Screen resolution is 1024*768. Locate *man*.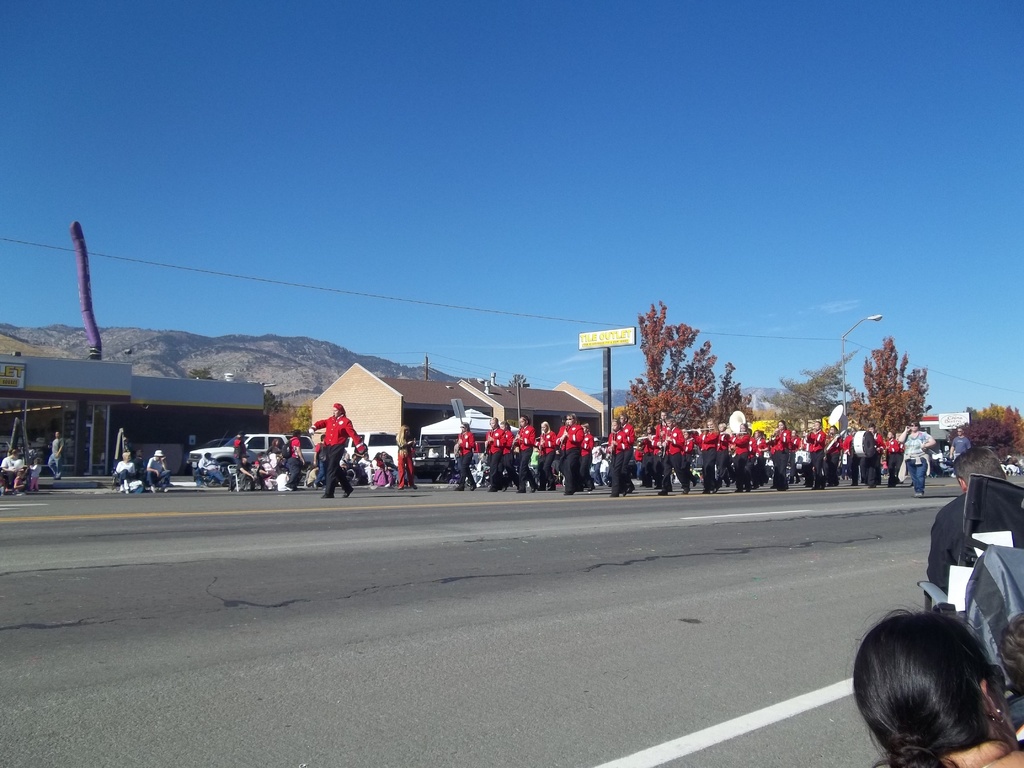
(930, 444, 1007, 586).
